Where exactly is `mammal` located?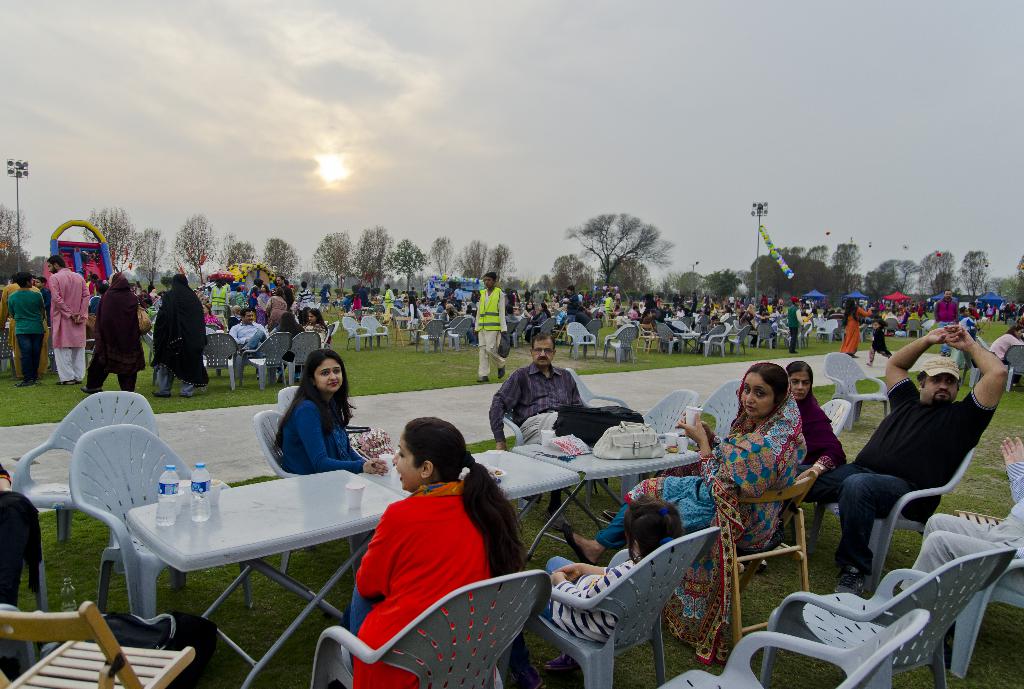
Its bounding box is <region>511, 493, 682, 688</region>.
